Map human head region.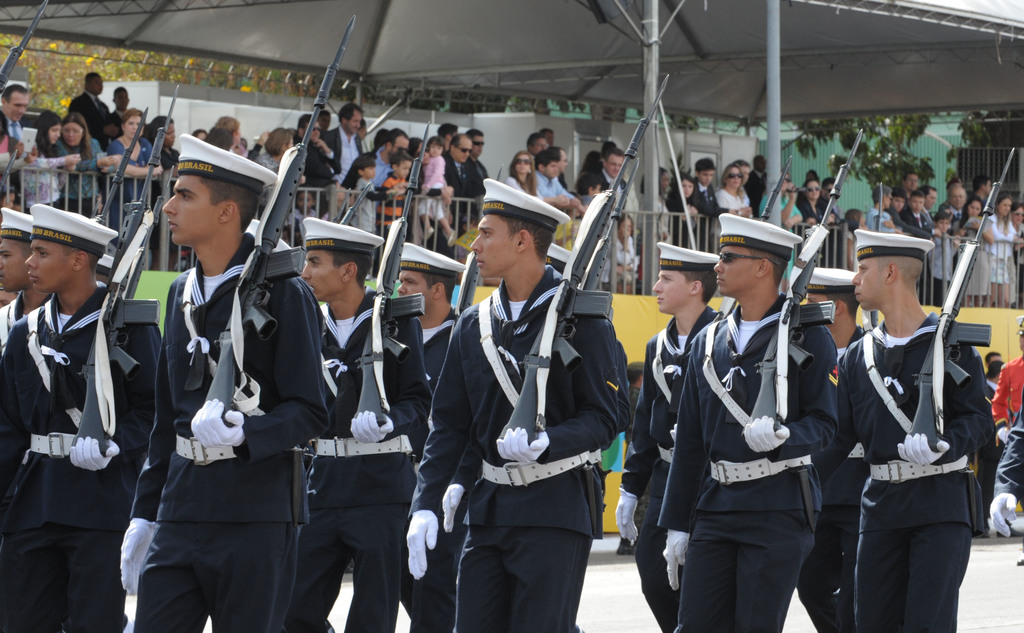
Mapped to rect(448, 133, 472, 163).
